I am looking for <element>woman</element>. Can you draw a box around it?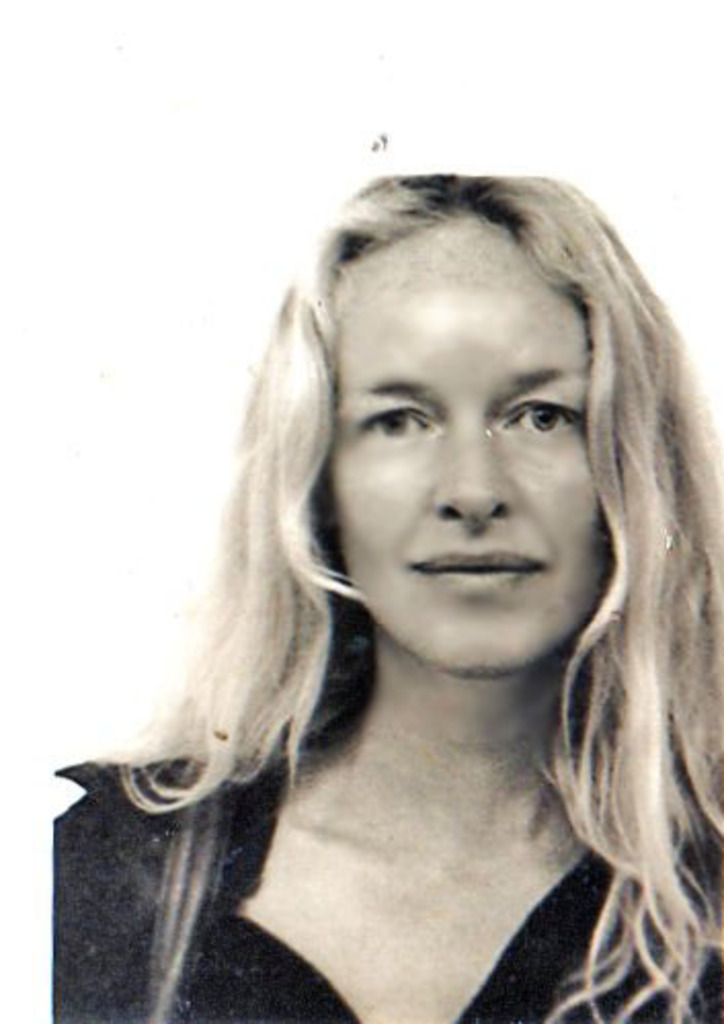
Sure, the bounding box is locate(25, 144, 723, 1023).
